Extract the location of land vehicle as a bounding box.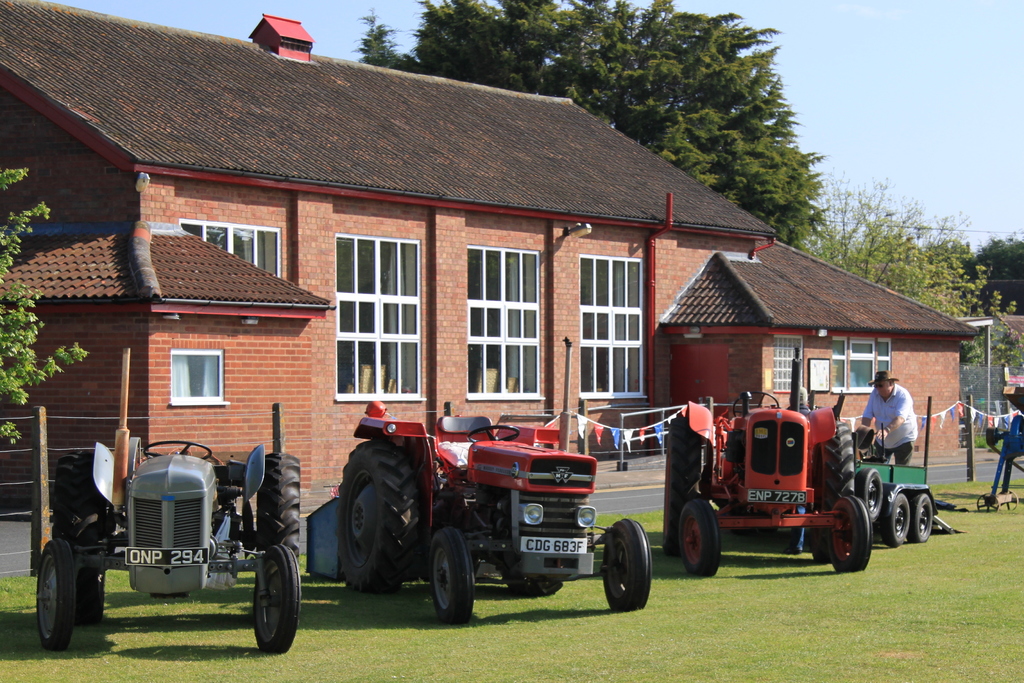
left=334, top=413, right=650, bottom=622.
